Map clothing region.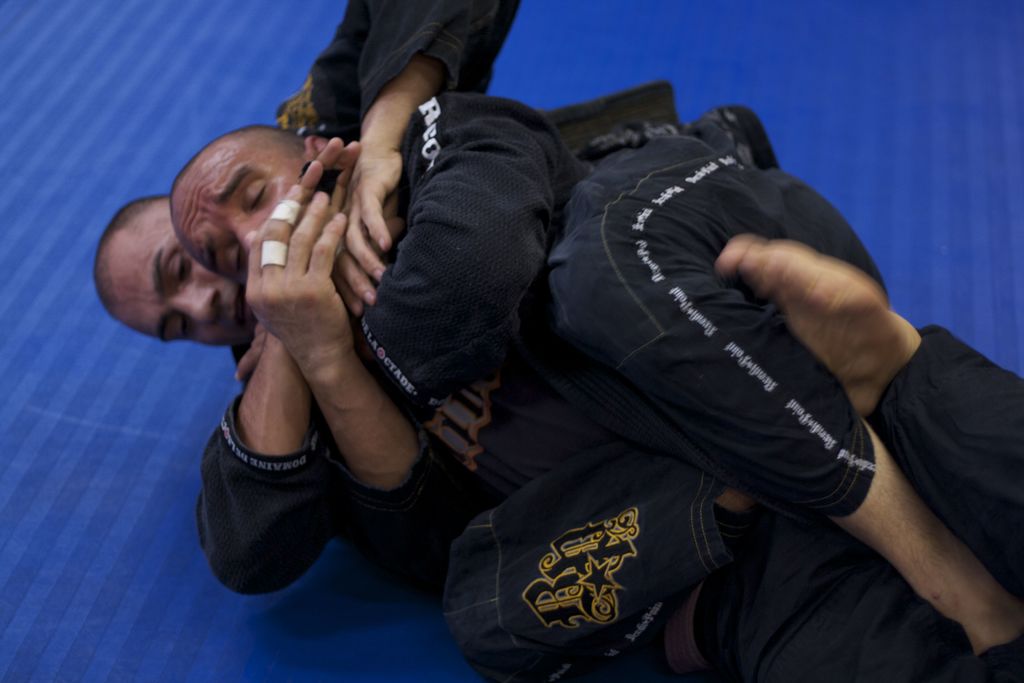
Mapped to detection(189, 0, 1023, 682).
